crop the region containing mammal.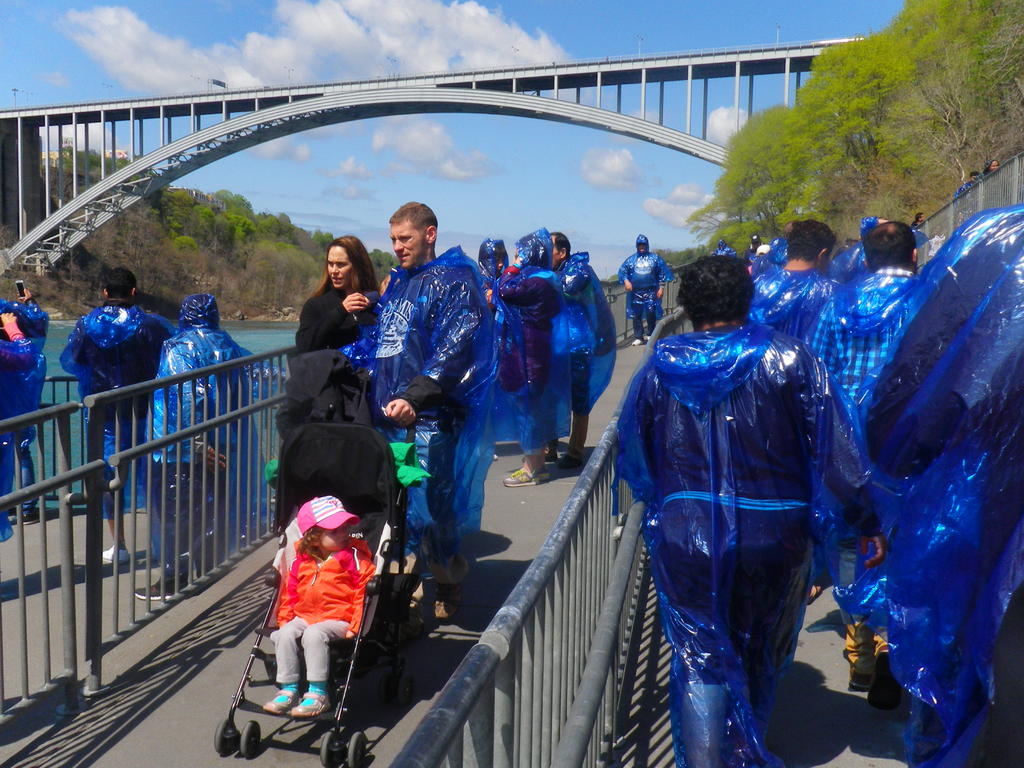
Crop region: 611:253:890:767.
